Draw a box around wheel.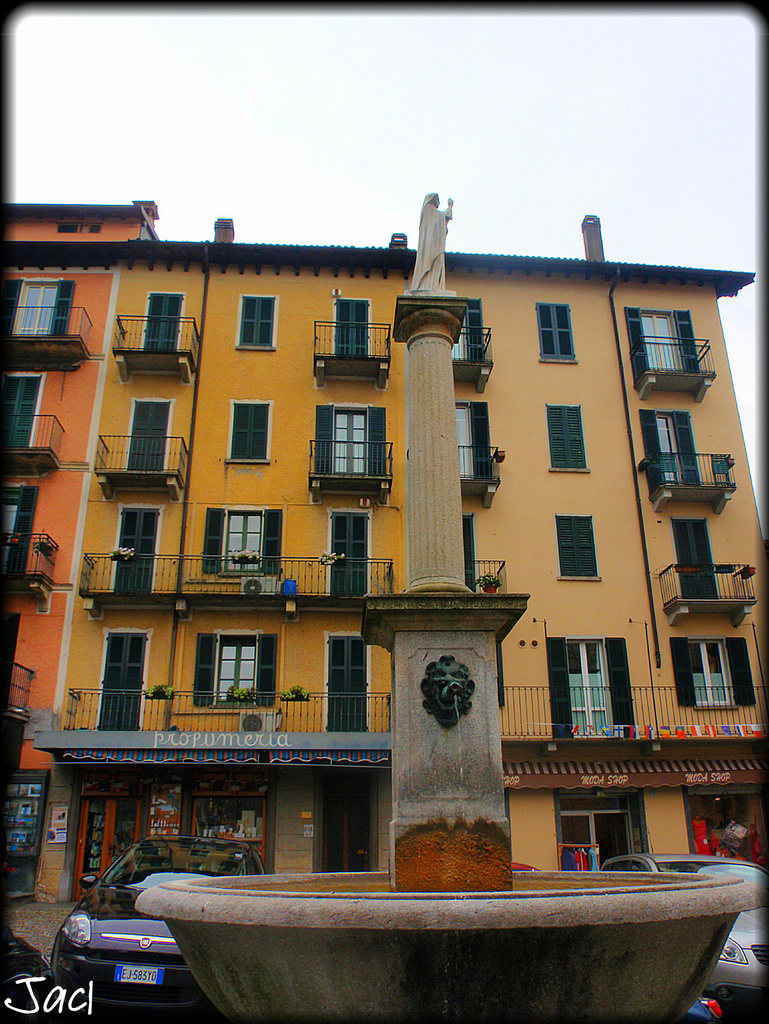
{"left": 0, "top": 977, "right": 43, "bottom": 1023}.
